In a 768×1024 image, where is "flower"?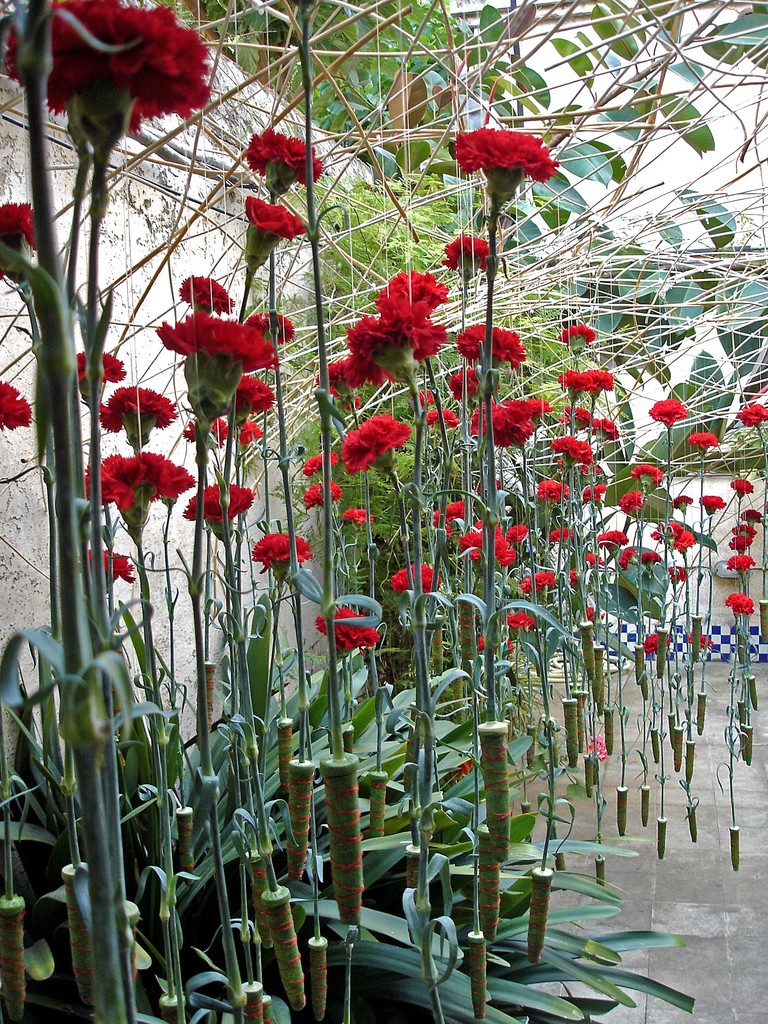
box=[650, 393, 685, 429].
